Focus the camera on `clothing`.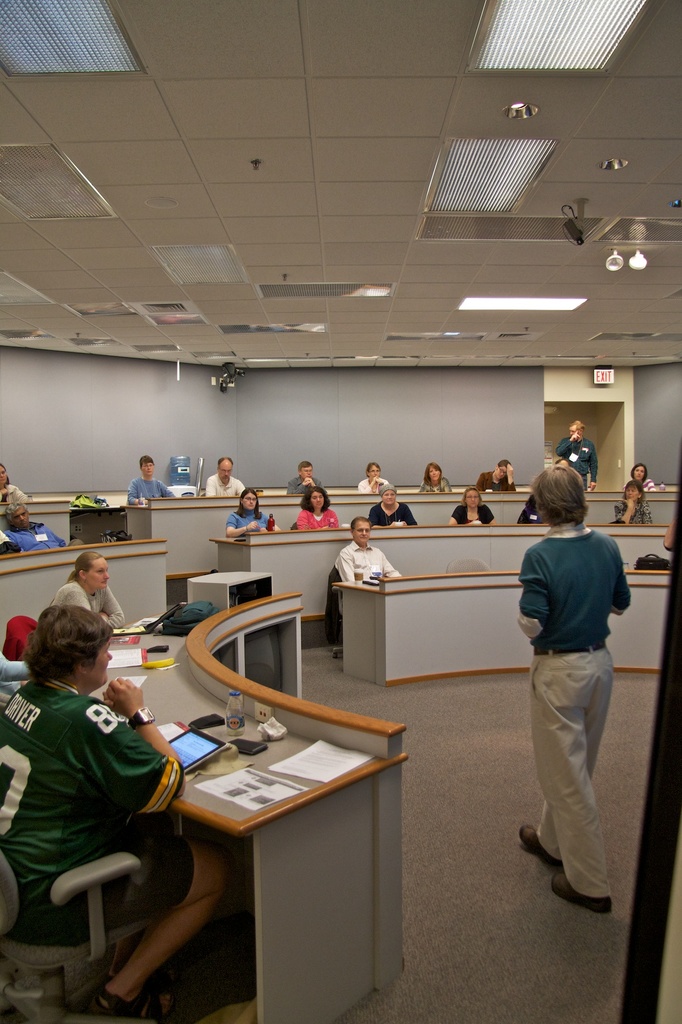
Focus region: [left=448, top=499, right=498, bottom=527].
